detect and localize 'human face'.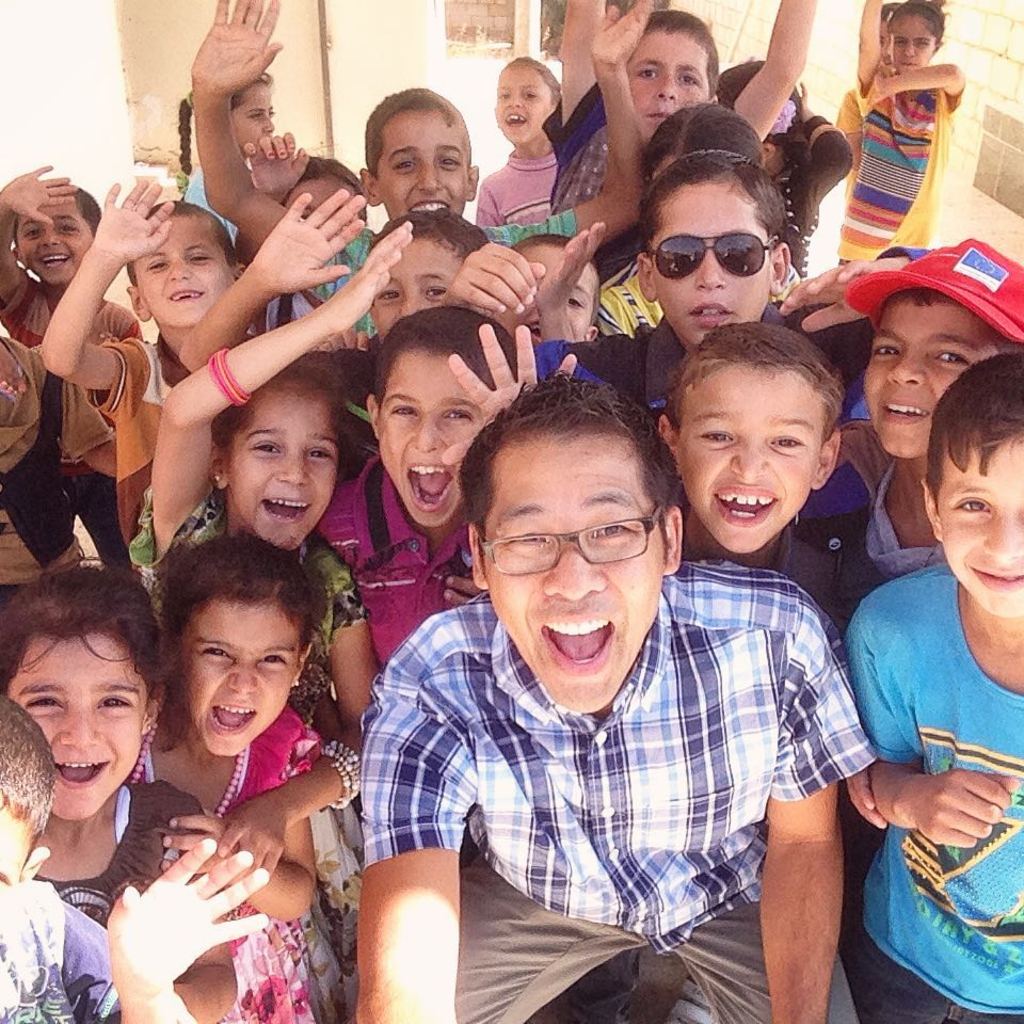
Localized at 19, 197, 90, 285.
